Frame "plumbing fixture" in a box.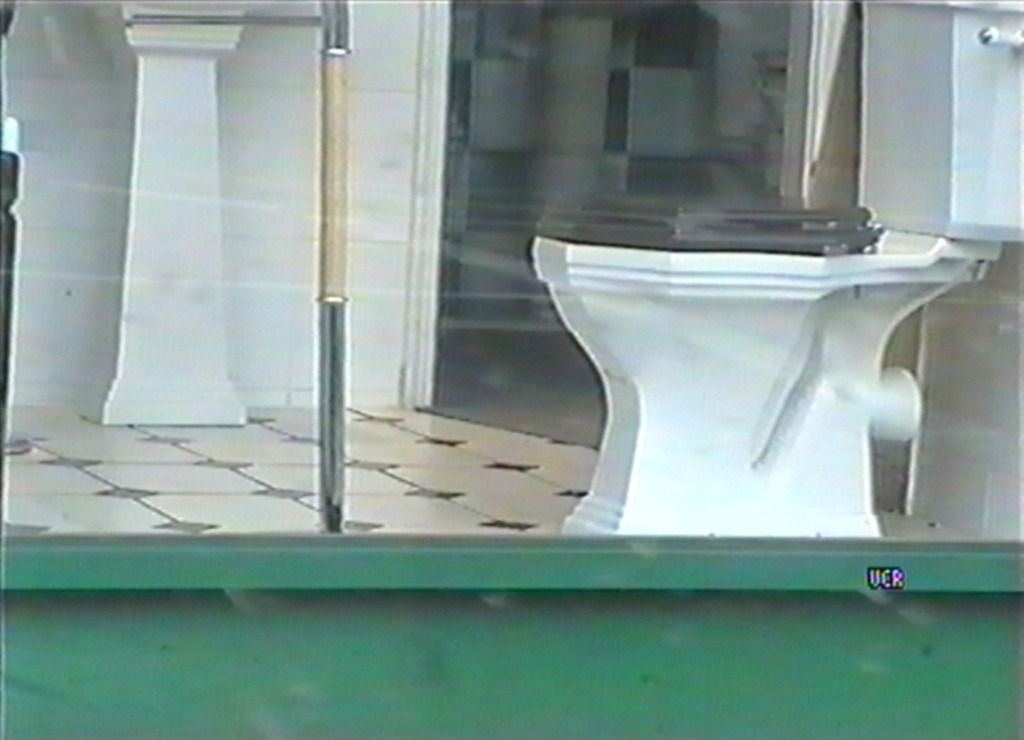
left=500, top=123, right=1016, bottom=537.
